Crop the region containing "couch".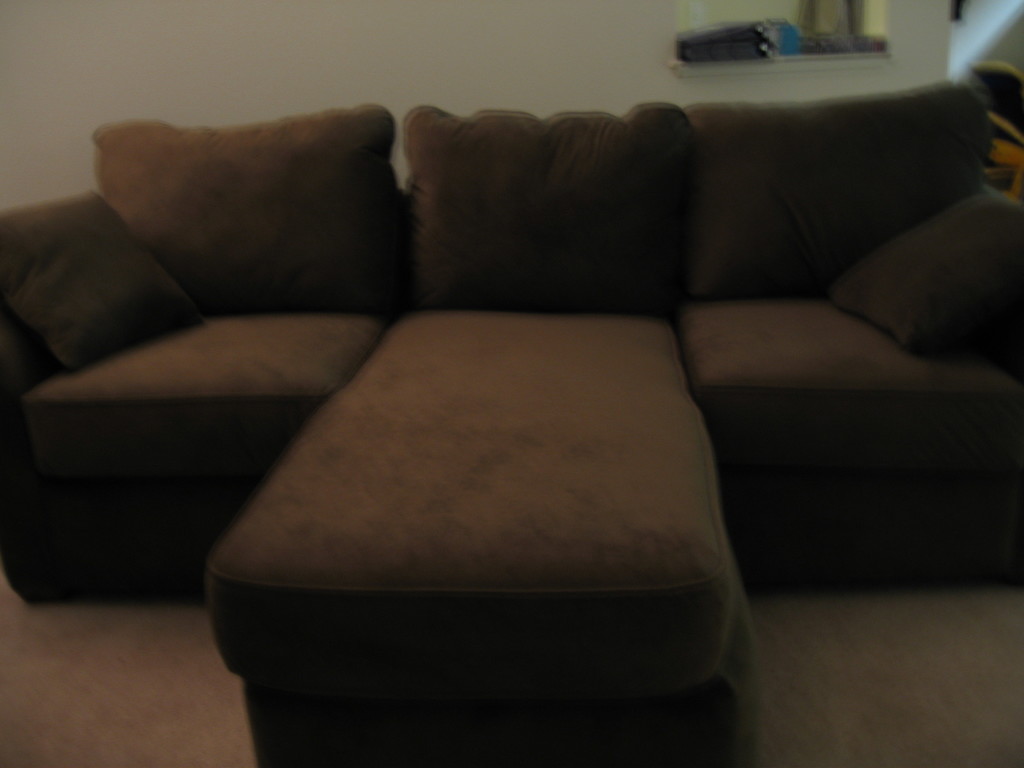
Crop region: detection(0, 84, 1023, 767).
